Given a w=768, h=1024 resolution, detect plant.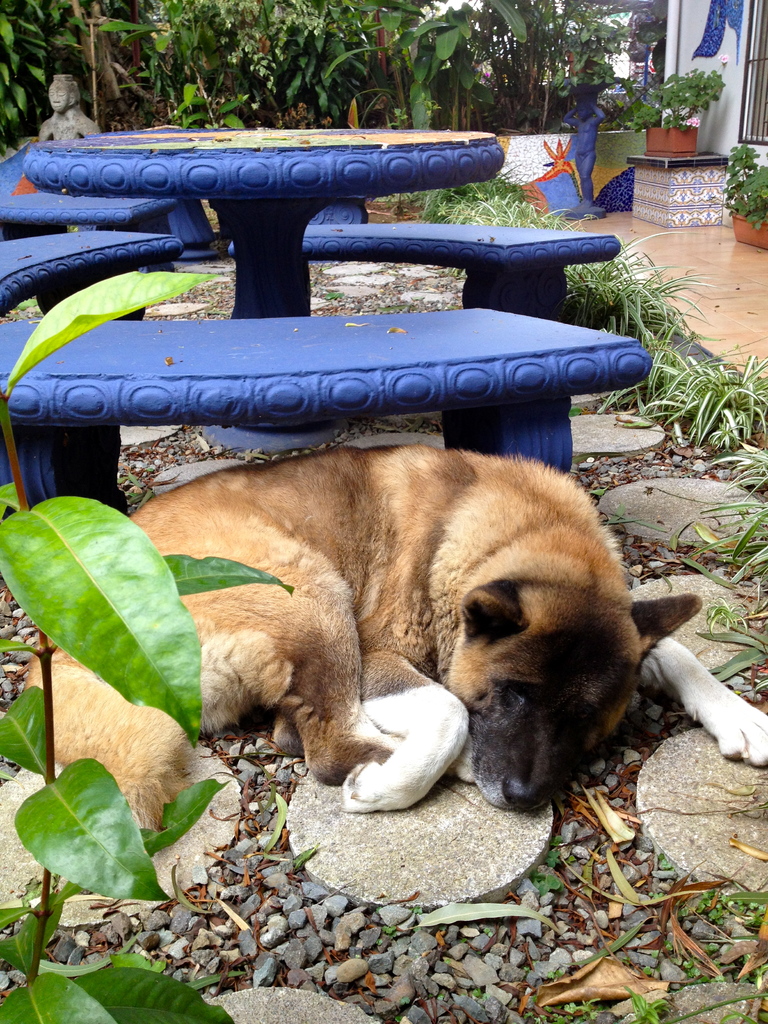
<bbox>646, 51, 738, 145</bbox>.
